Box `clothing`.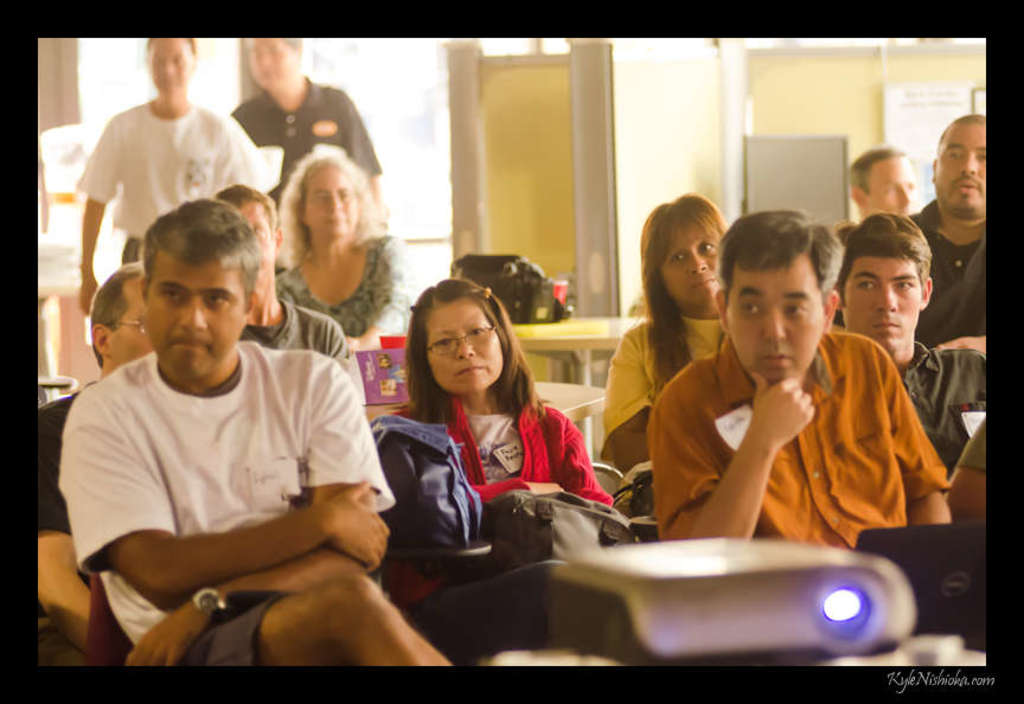
rect(900, 207, 999, 346).
